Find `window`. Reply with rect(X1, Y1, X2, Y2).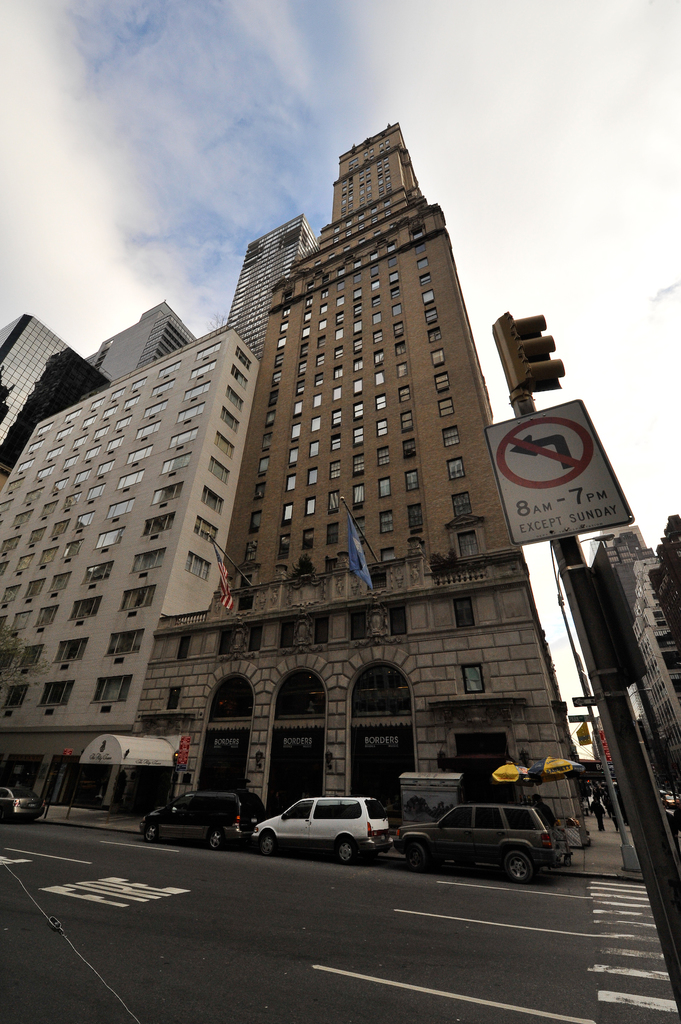
rect(166, 426, 200, 447).
